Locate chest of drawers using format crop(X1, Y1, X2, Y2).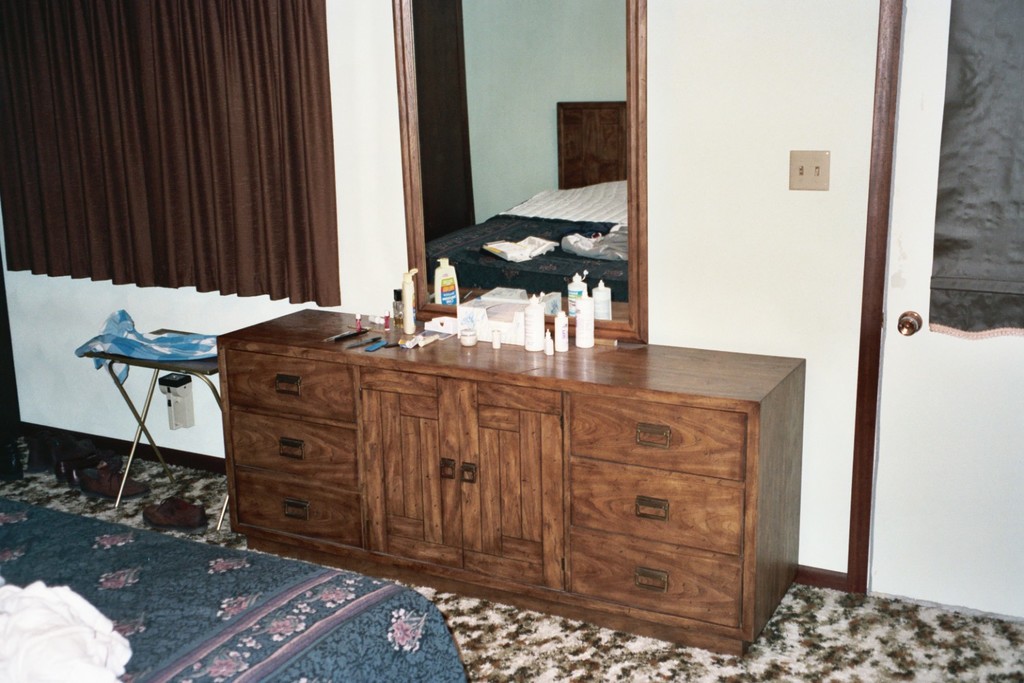
crop(216, 307, 806, 660).
